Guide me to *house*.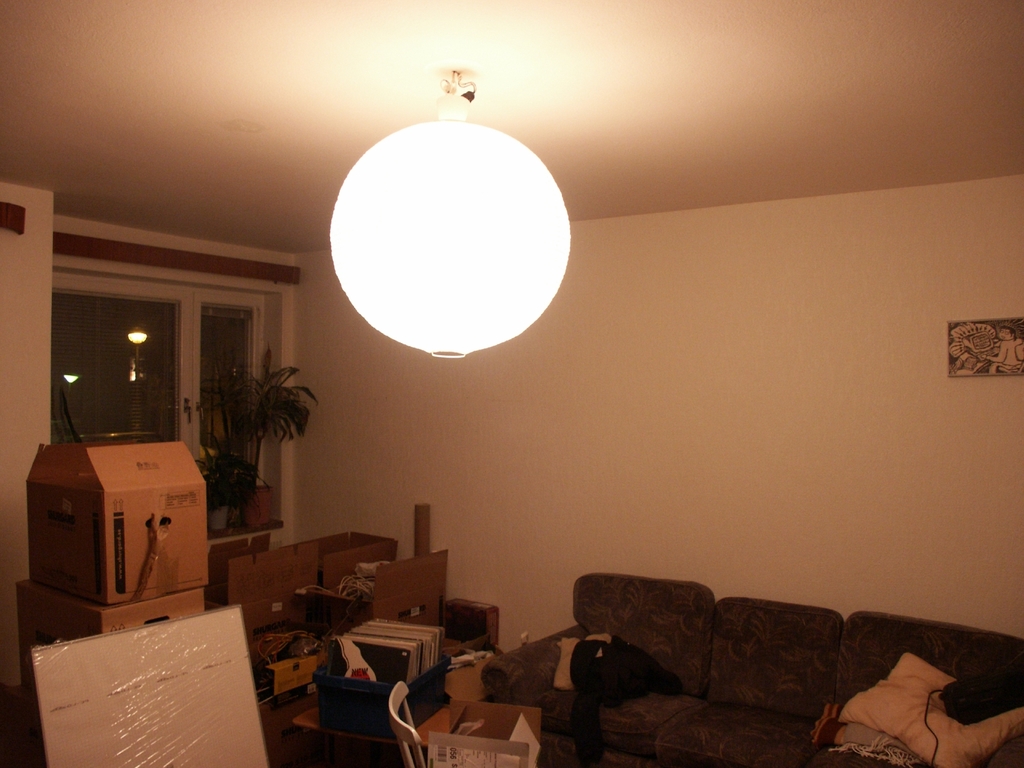
Guidance: (x1=0, y1=0, x2=1023, y2=767).
